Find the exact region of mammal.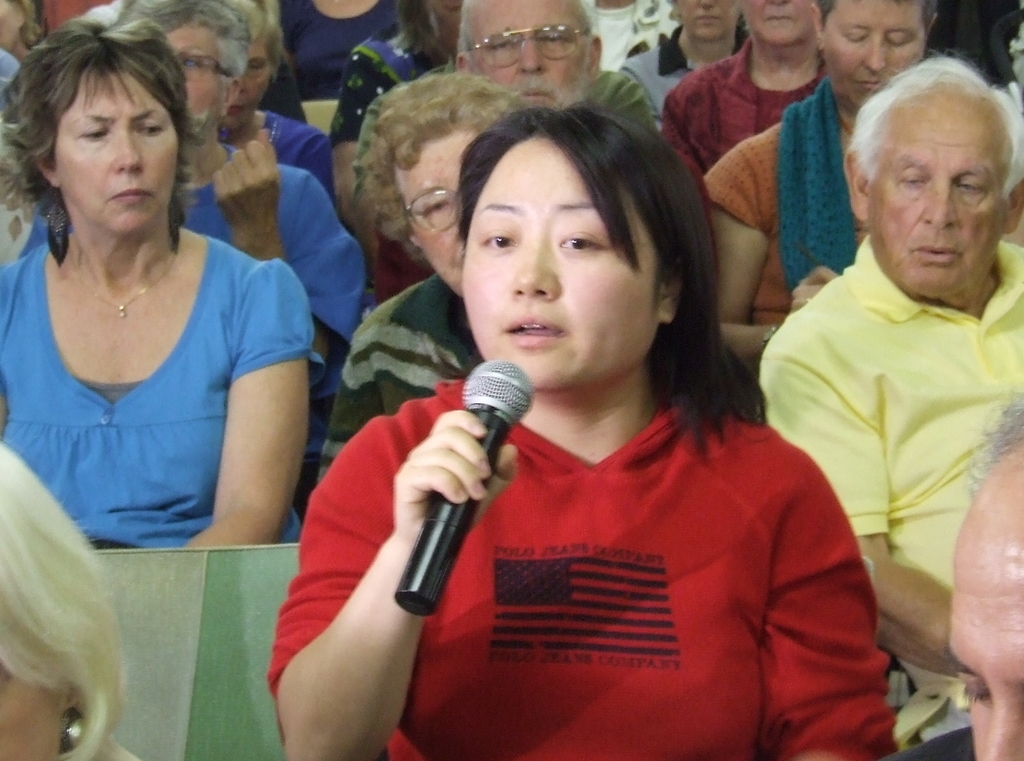
Exact region: 211,3,331,191.
